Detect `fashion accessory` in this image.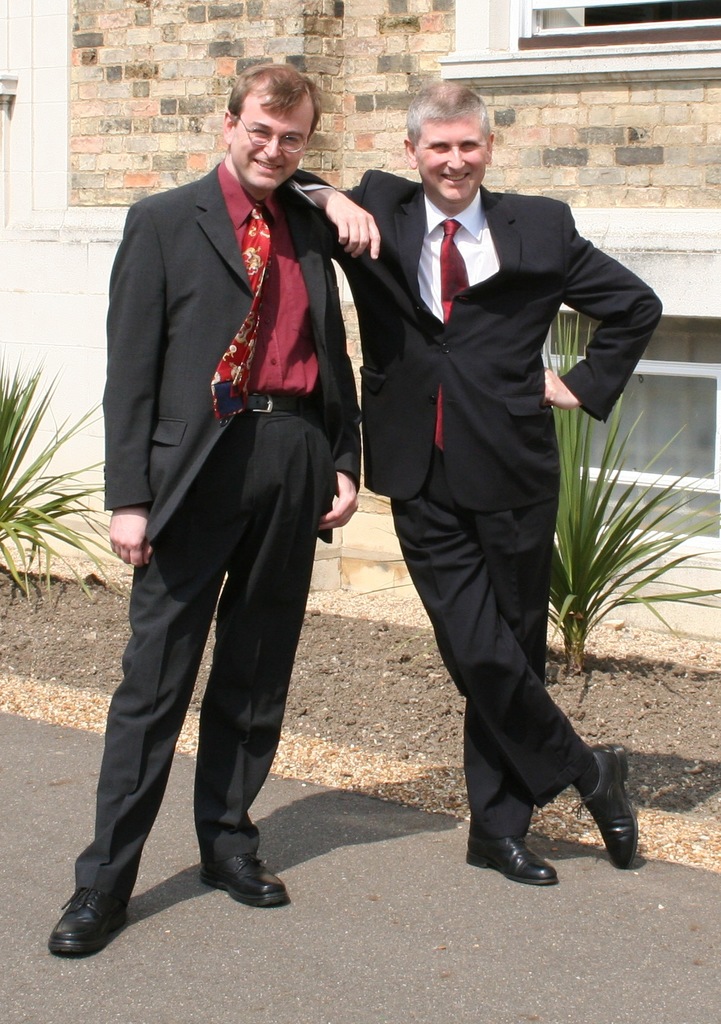
Detection: (432, 220, 473, 458).
